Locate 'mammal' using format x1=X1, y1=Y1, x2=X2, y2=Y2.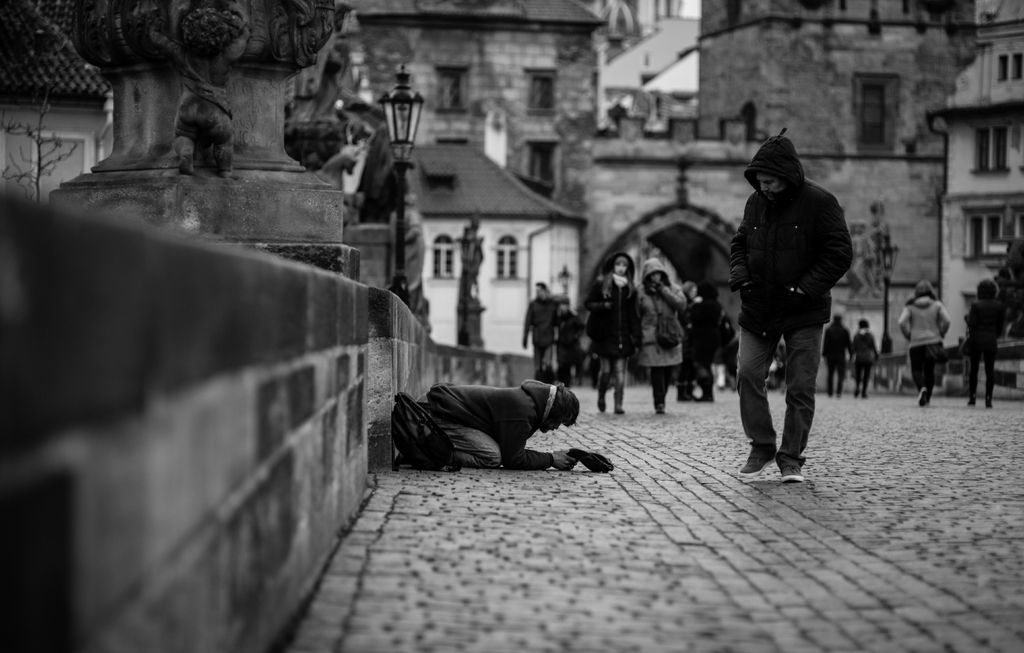
x1=169, y1=0, x2=244, y2=177.
